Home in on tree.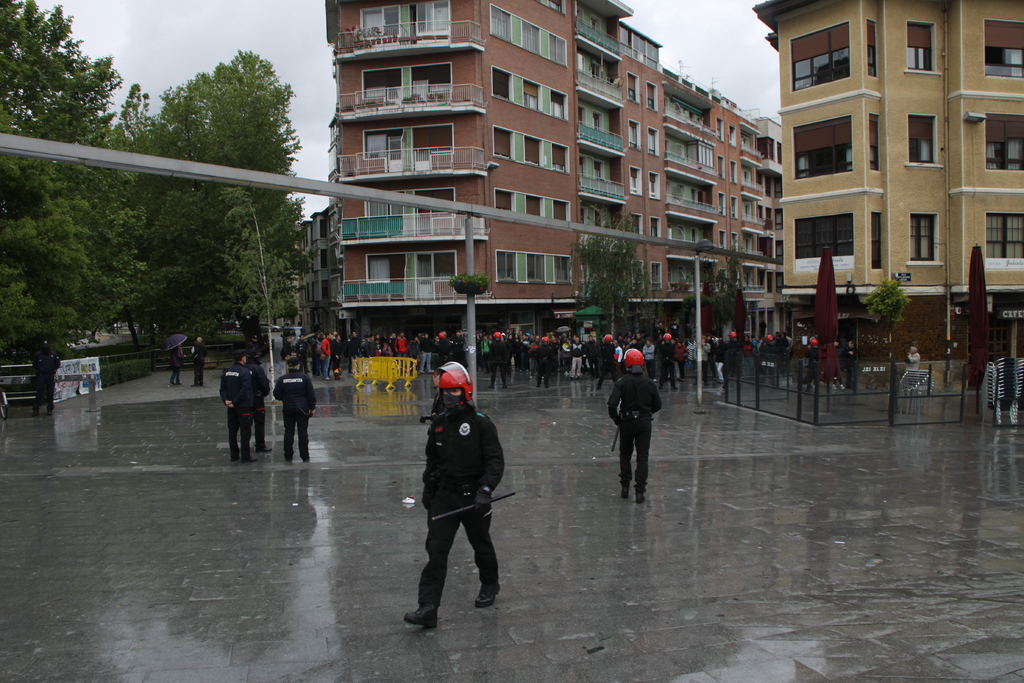
Homed in at 677, 292, 715, 346.
